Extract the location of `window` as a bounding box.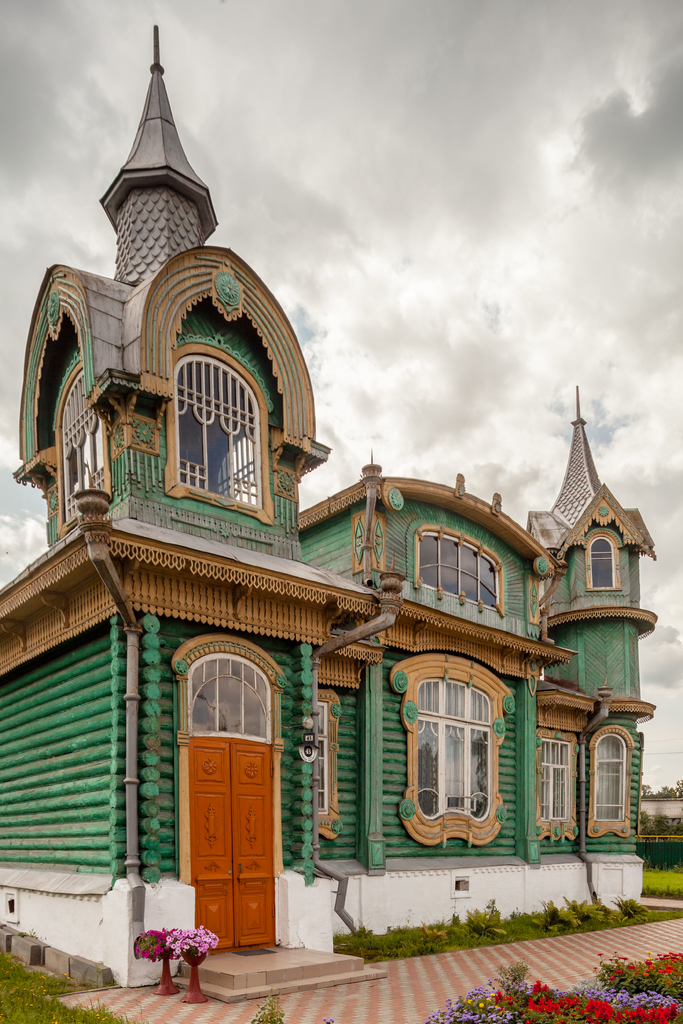
rect(60, 365, 104, 533).
